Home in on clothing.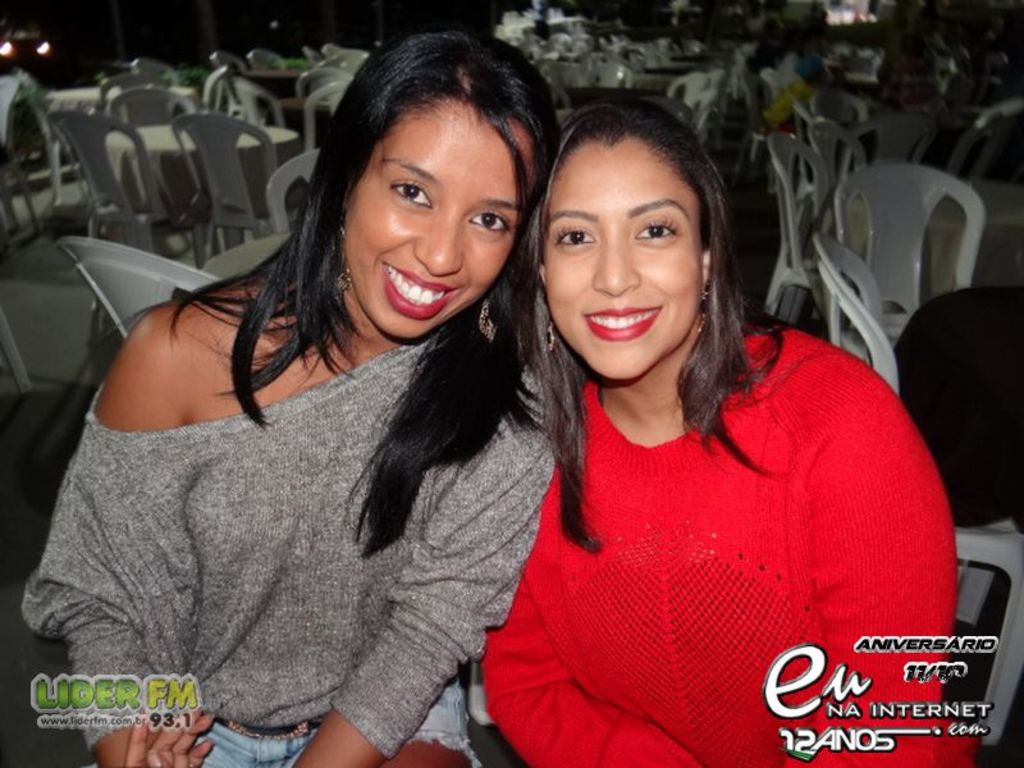
Homed in at bbox=[476, 312, 966, 767].
